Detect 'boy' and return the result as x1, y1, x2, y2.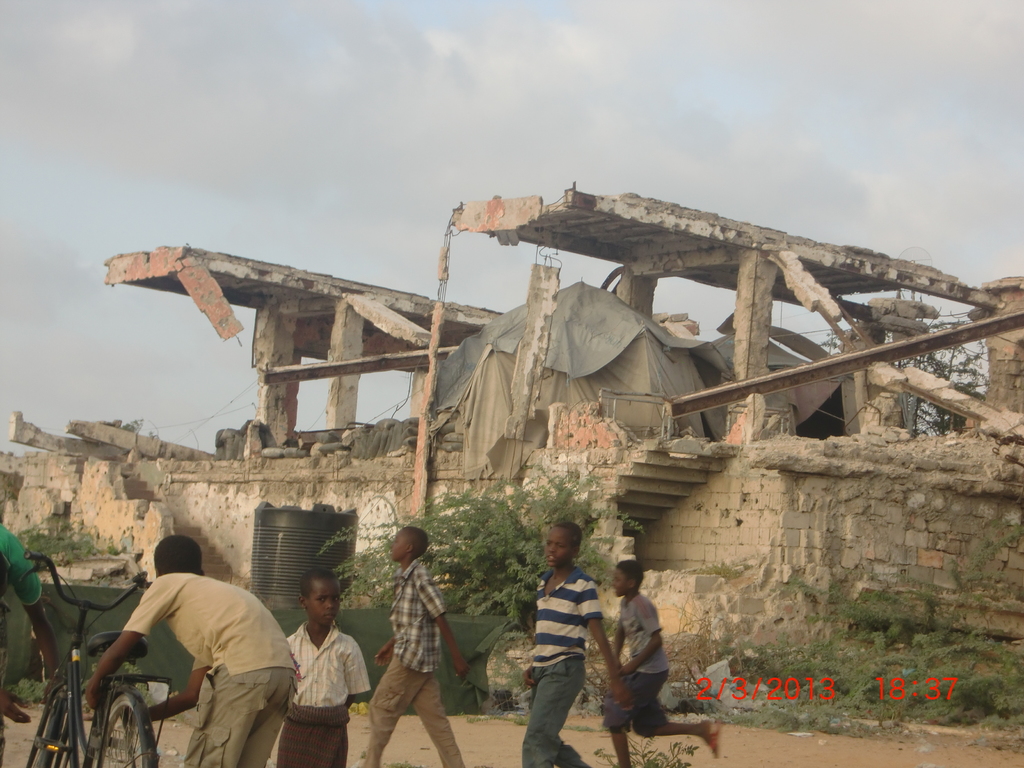
284, 566, 373, 767.
